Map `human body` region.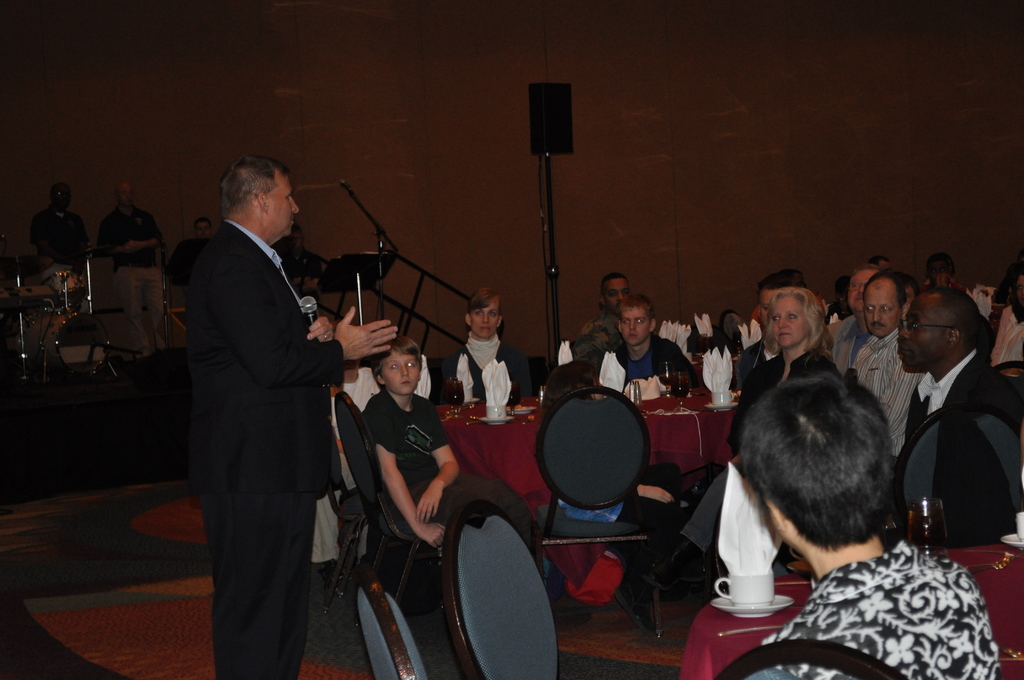
Mapped to [442,334,529,407].
